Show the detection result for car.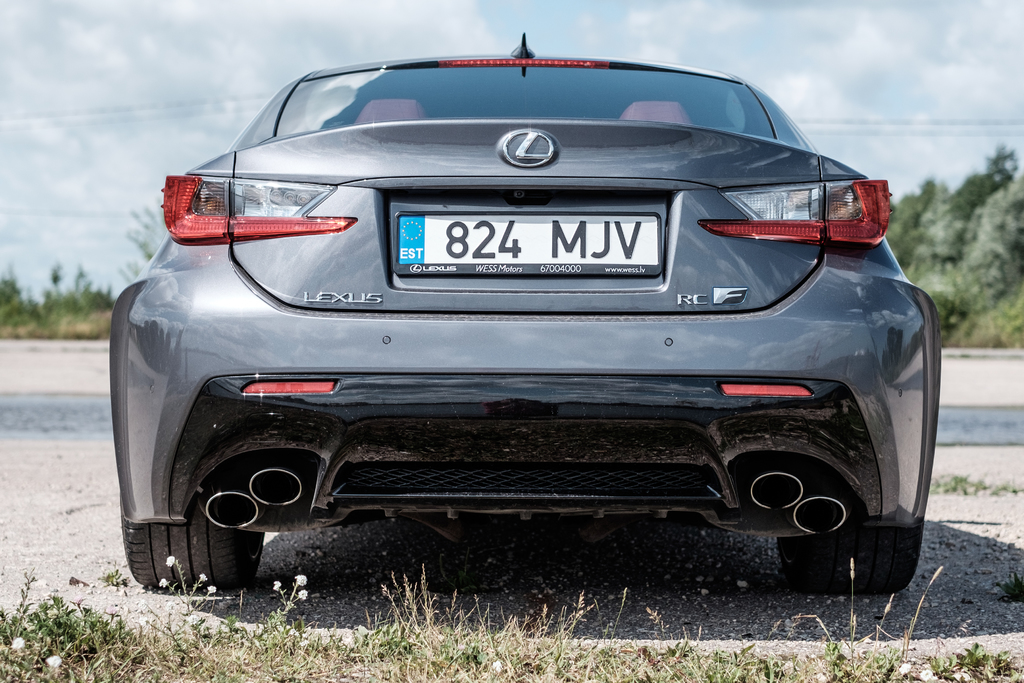
bbox=(137, 40, 944, 621).
